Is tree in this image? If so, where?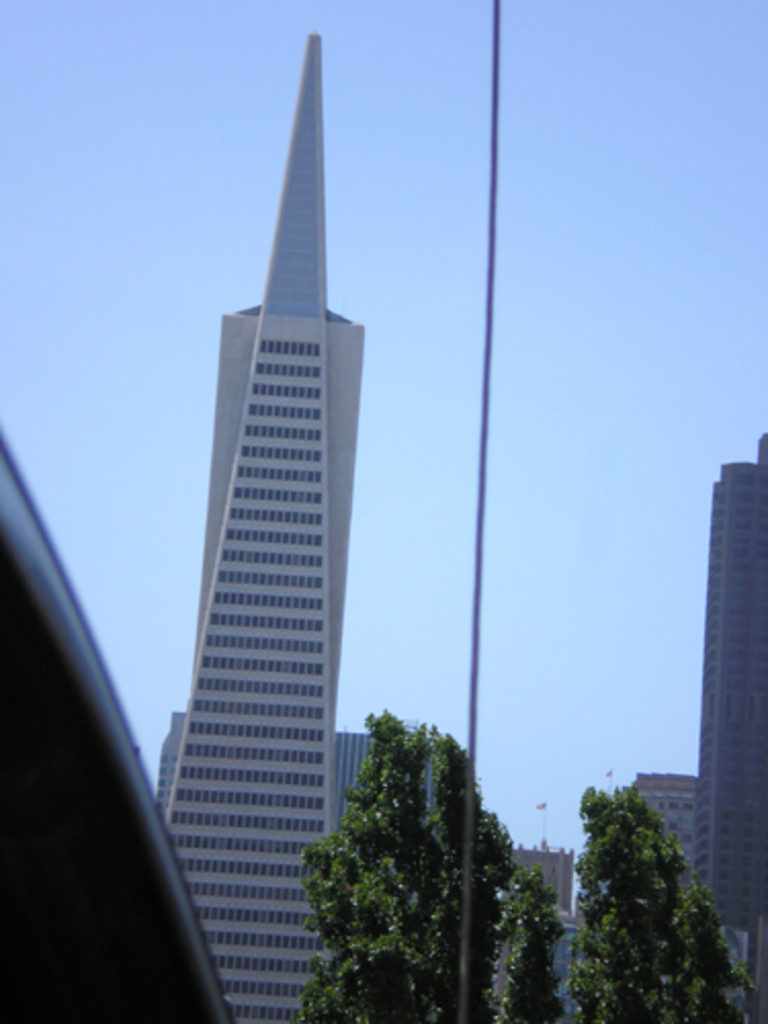
Yes, at {"x1": 293, "y1": 707, "x2": 565, "y2": 1022}.
